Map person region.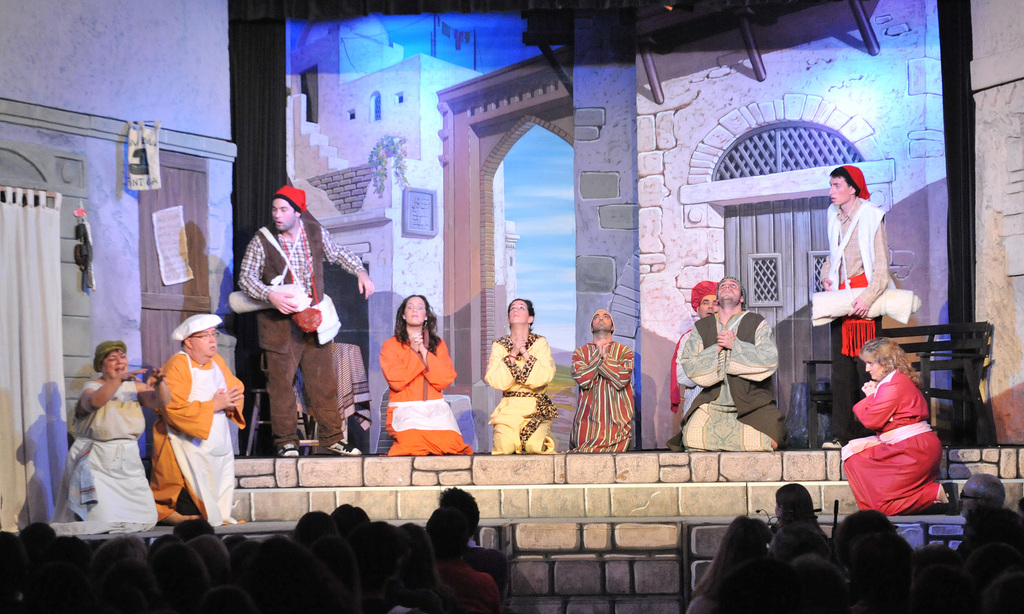
Mapped to <region>572, 312, 638, 453</region>.
